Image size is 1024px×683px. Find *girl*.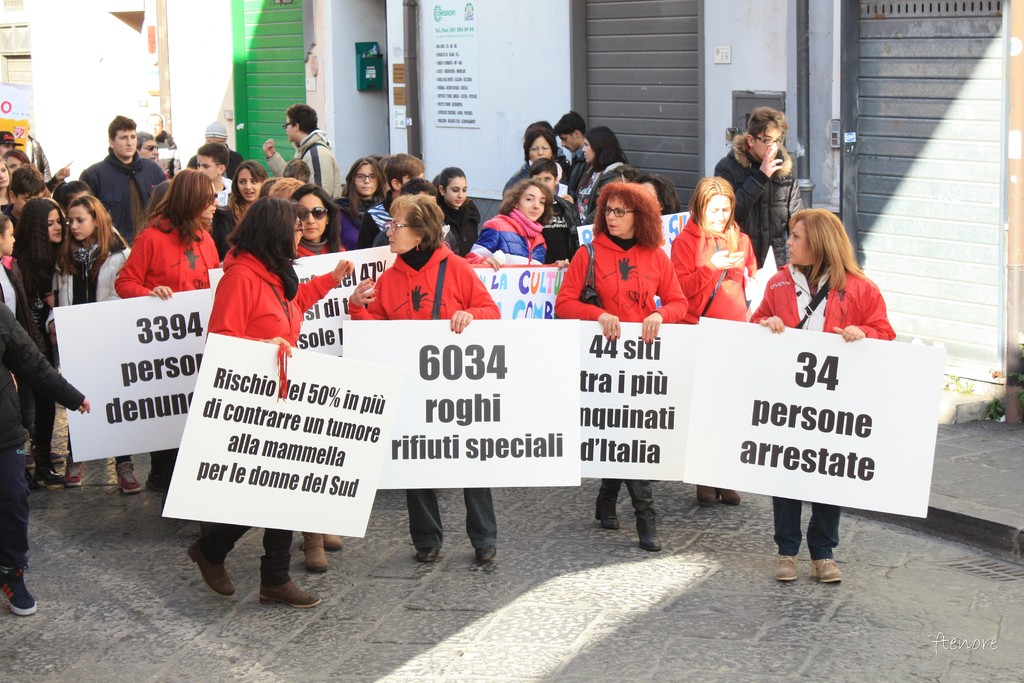
rect(0, 210, 38, 399).
